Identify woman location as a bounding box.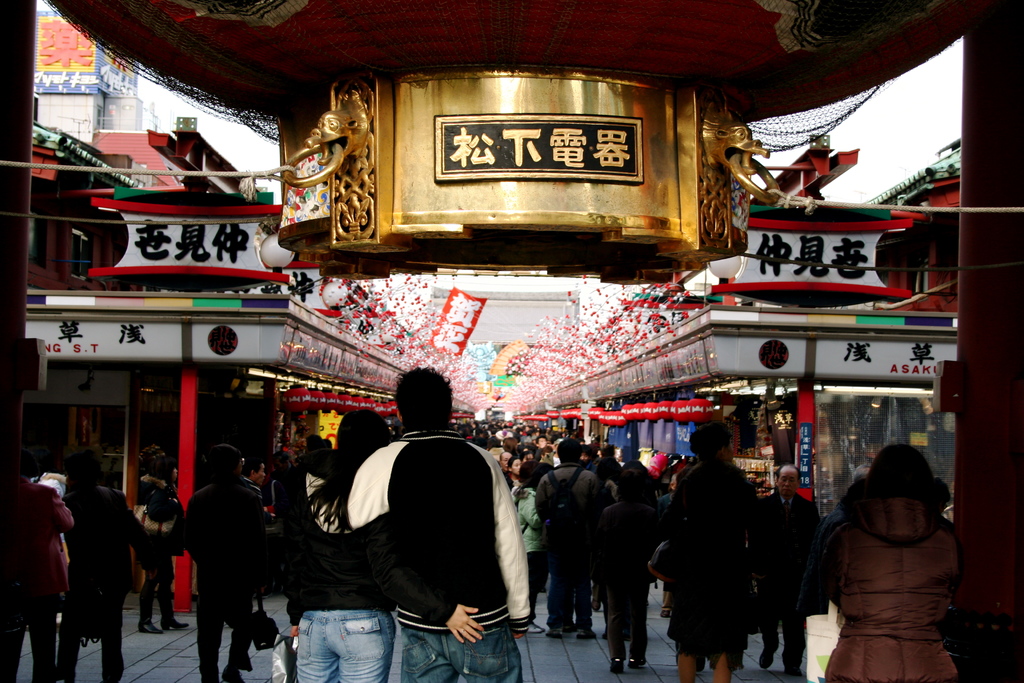
[x1=820, y1=443, x2=966, y2=682].
